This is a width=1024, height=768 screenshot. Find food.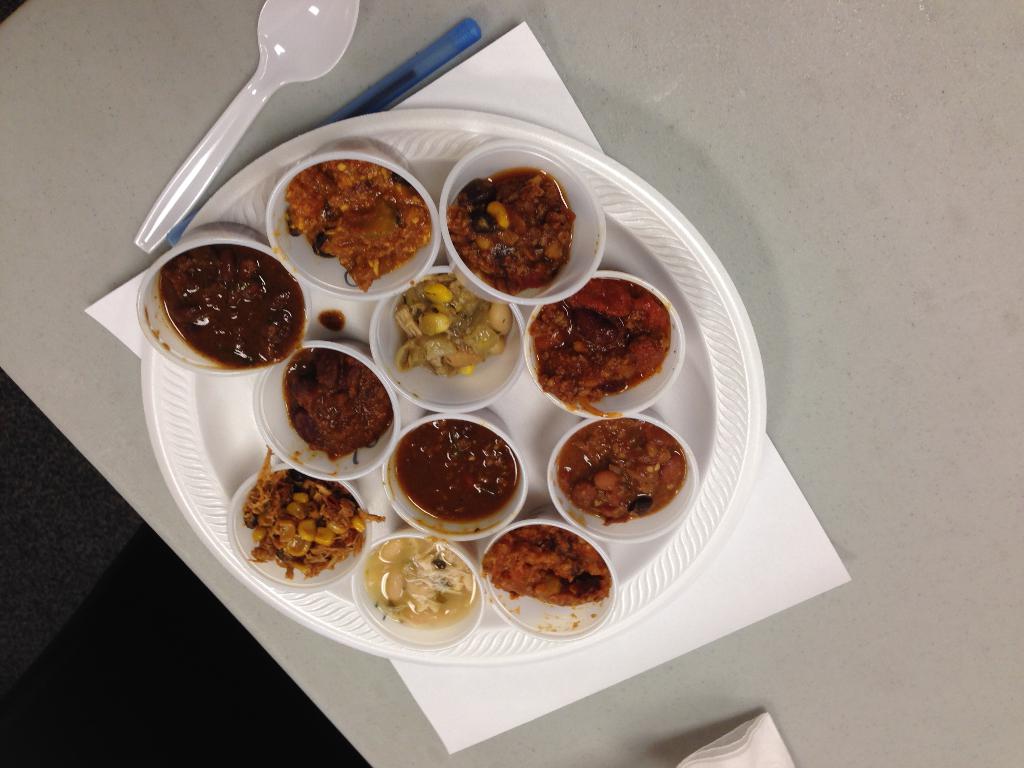
Bounding box: region(445, 168, 579, 294).
